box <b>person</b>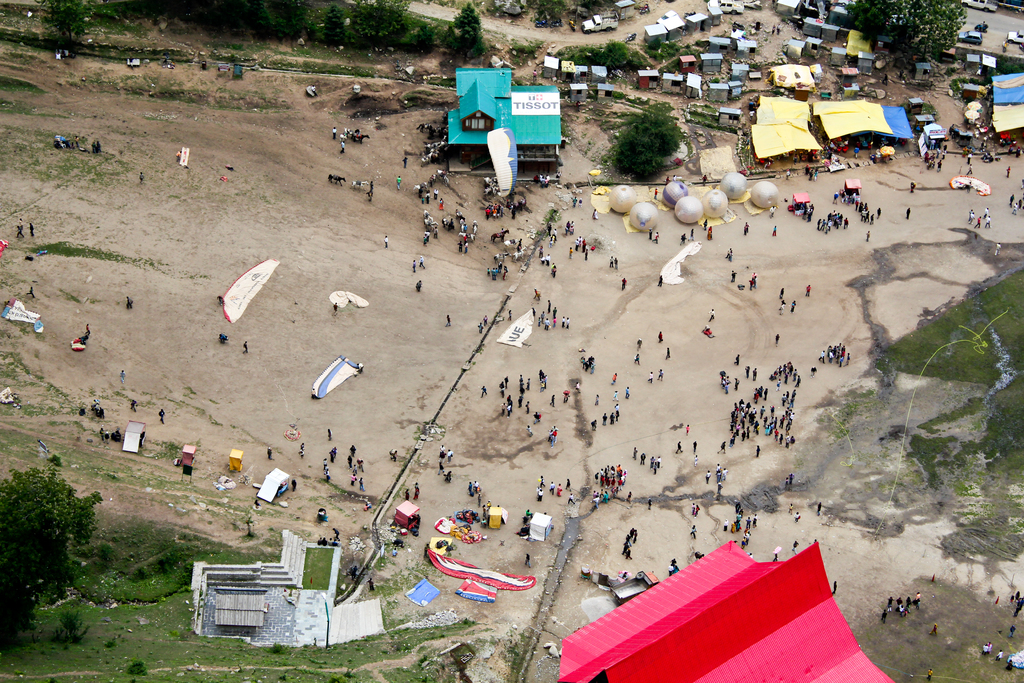
[left=445, top=312, right=452, bottom=329]
